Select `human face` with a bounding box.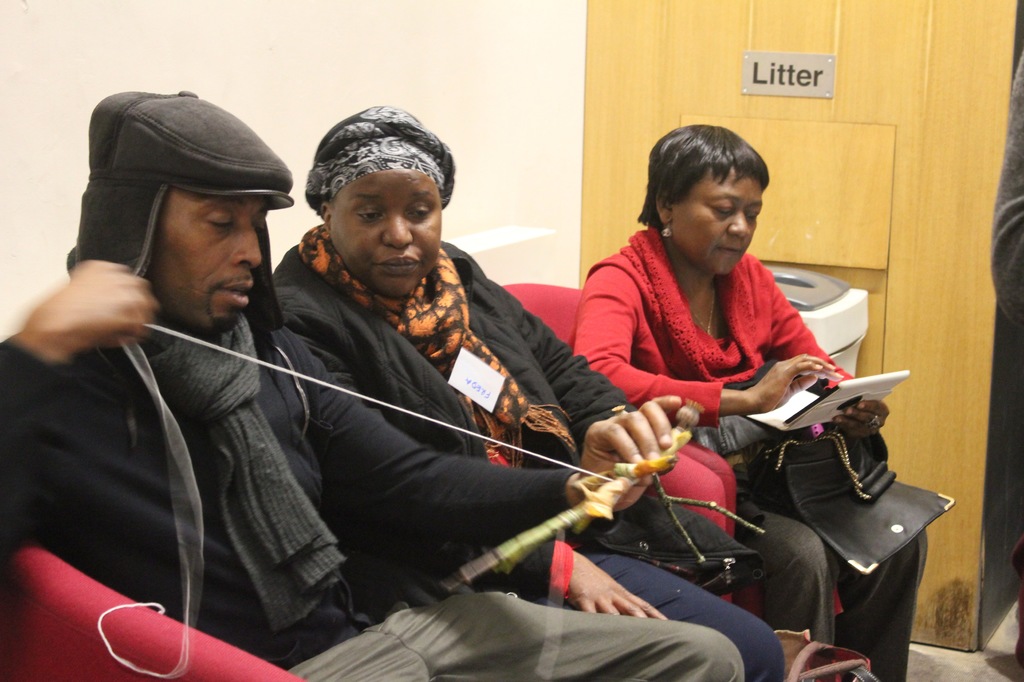
337,163,442,296.
